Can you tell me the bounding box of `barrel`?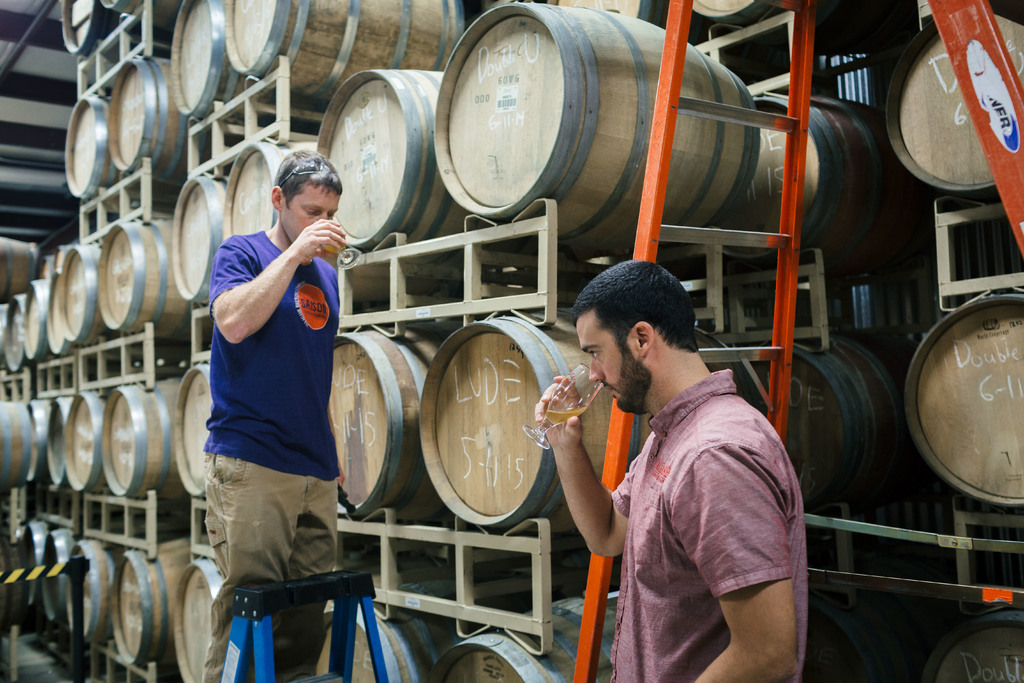
[x1=871, y1=2, x2=1023, y2=213].
